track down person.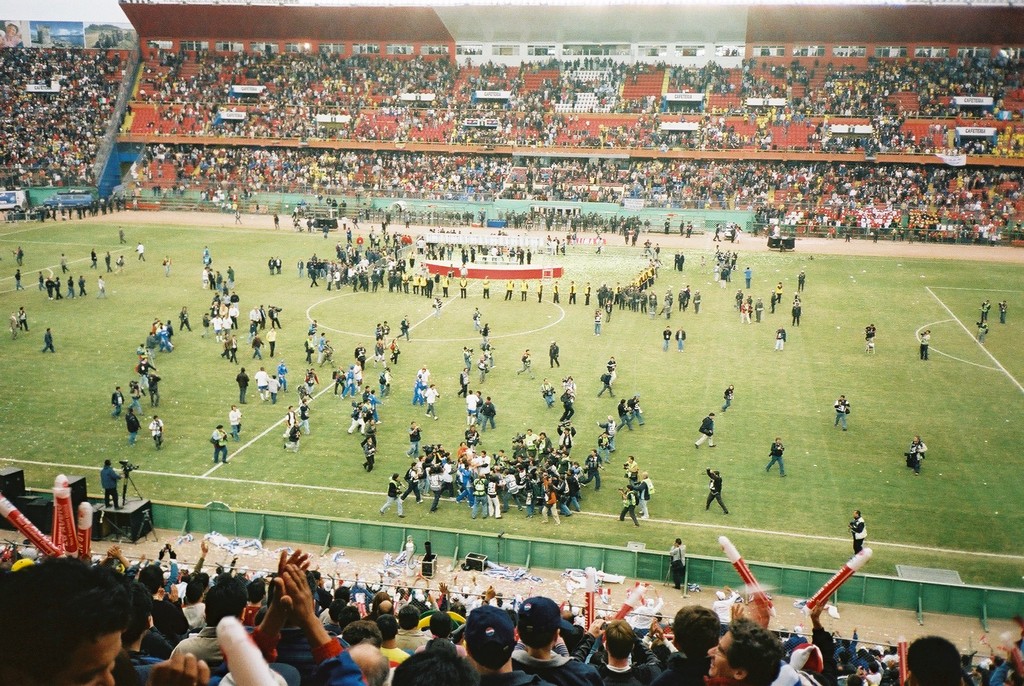
Tracked to {"left": 765, "top": 440, "right": 788, "bottom": 477}.
